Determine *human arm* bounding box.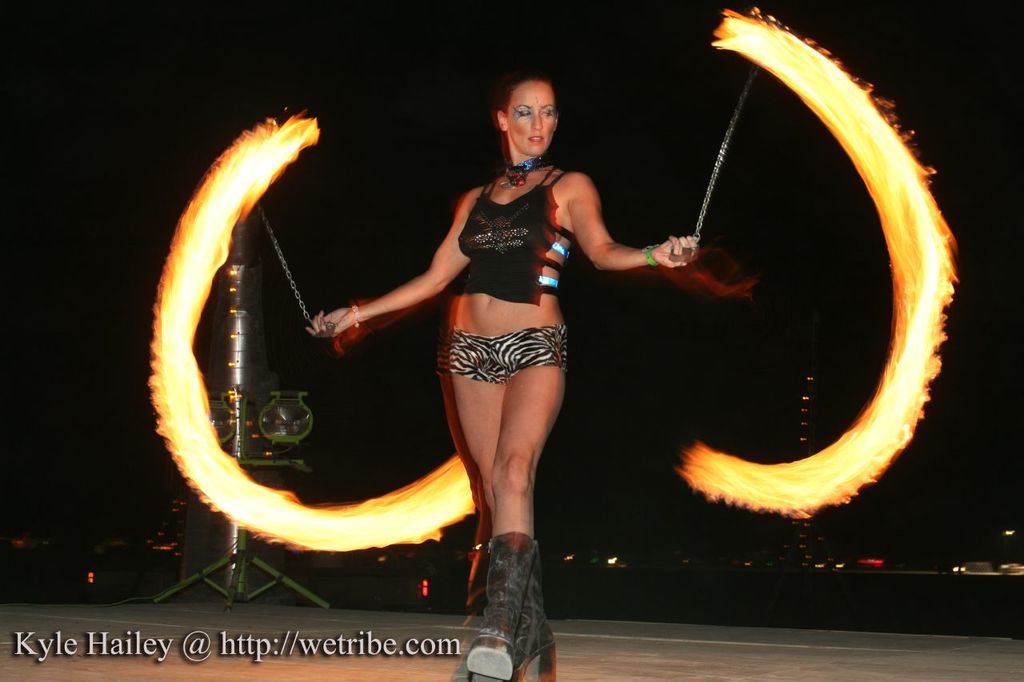
Determined: <bbox>550, 164, 626, 277</bbox>.
